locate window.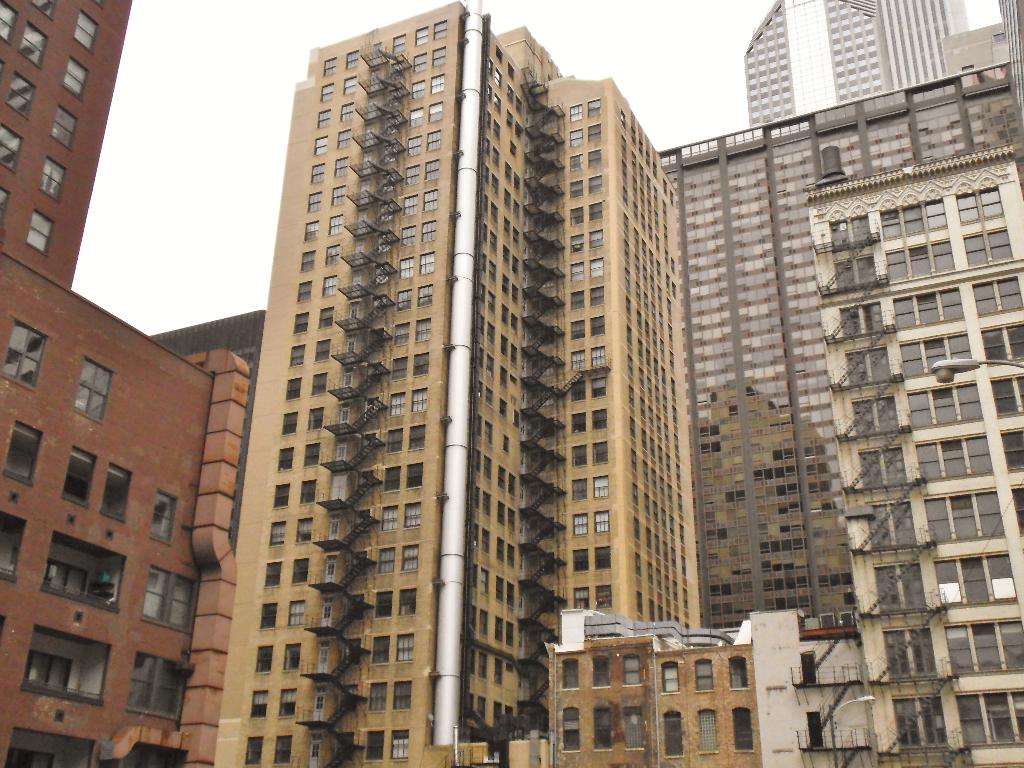
Bounding box: detection(396, 291, 409, 306).
